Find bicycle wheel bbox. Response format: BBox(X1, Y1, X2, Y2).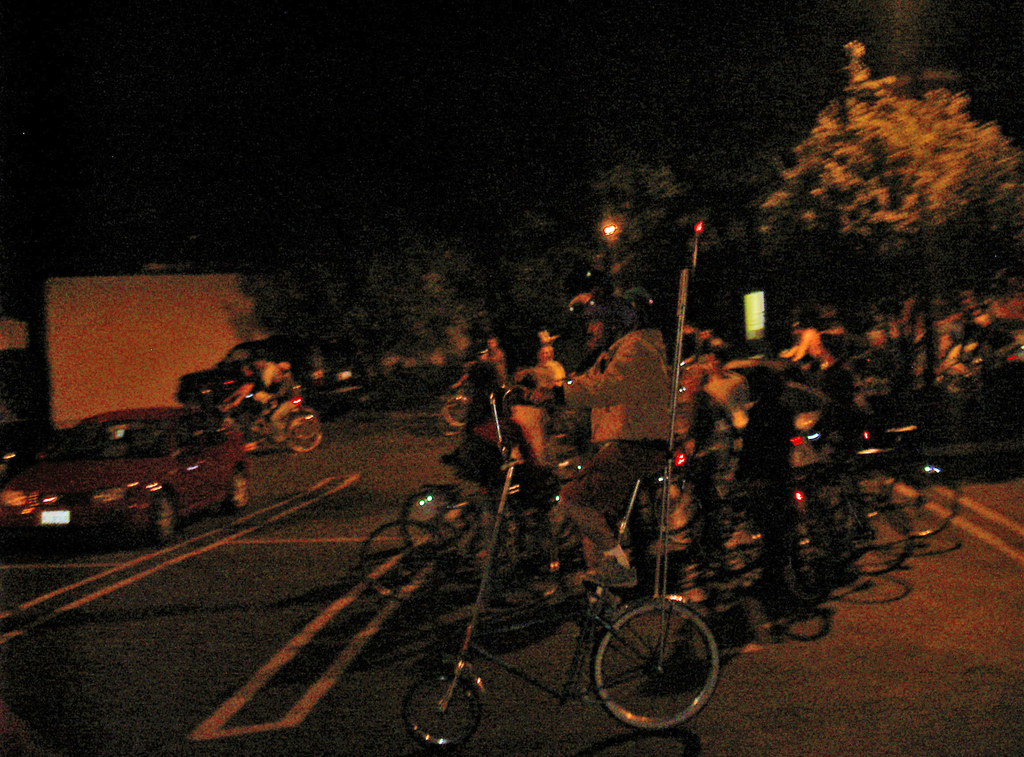
BBox(285, 414, 322, 451).
